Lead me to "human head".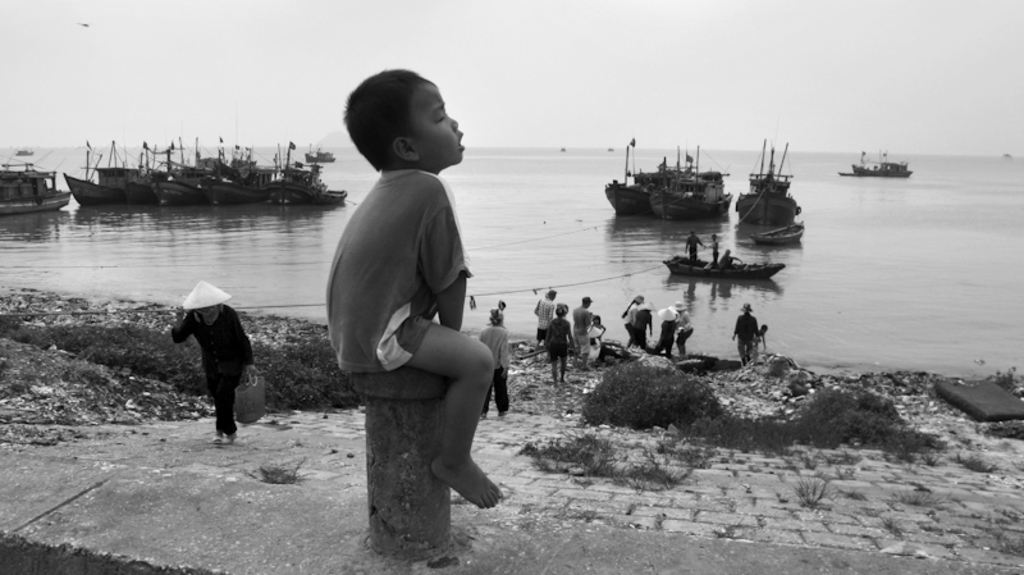
Lead to rect(540, 291, 554, 305).
